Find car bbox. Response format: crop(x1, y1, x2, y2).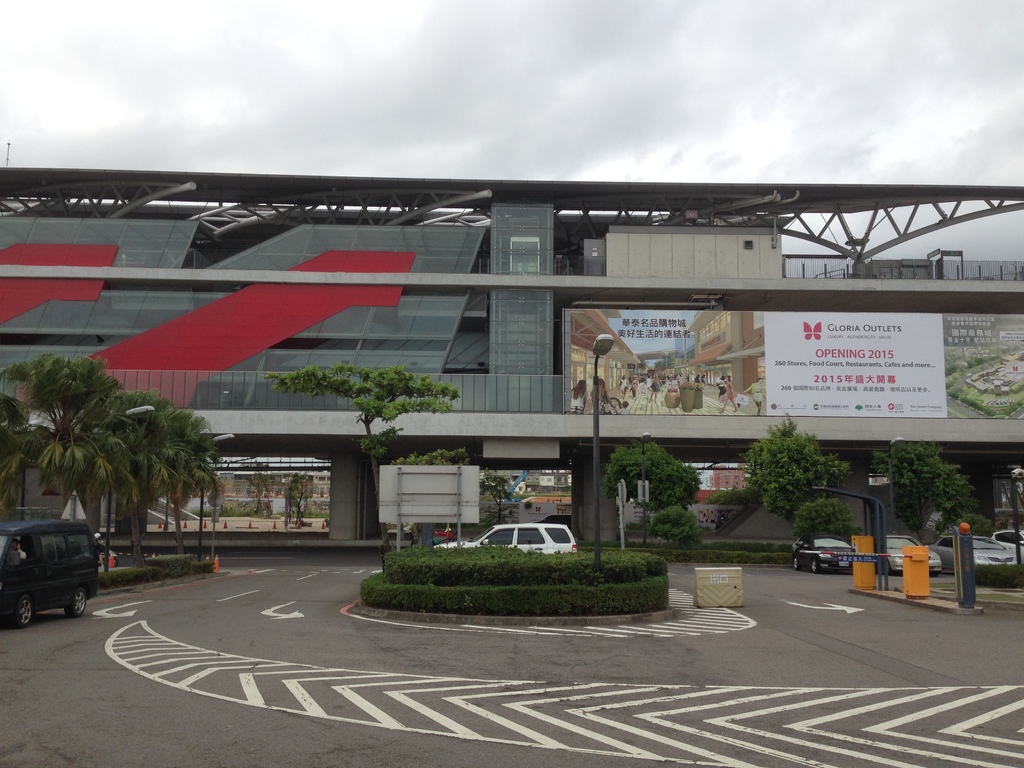
crop(435, 524, 578, 559).
